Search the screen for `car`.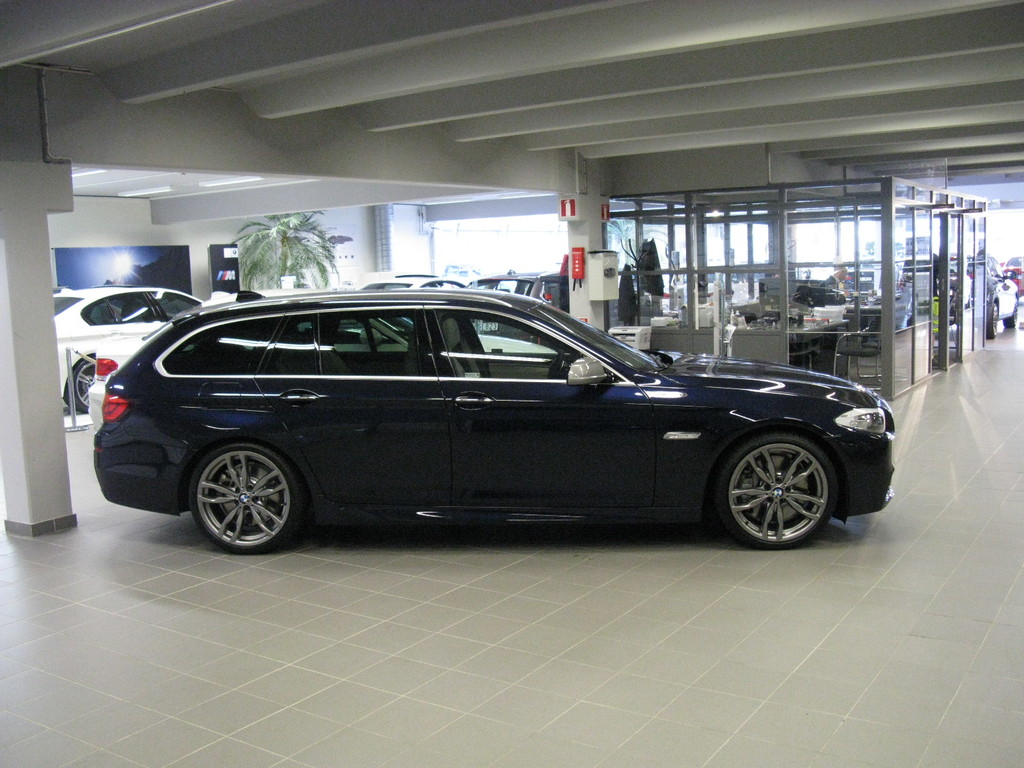
Found at (x1=989, y1=271, x2=1023, y2=338).
